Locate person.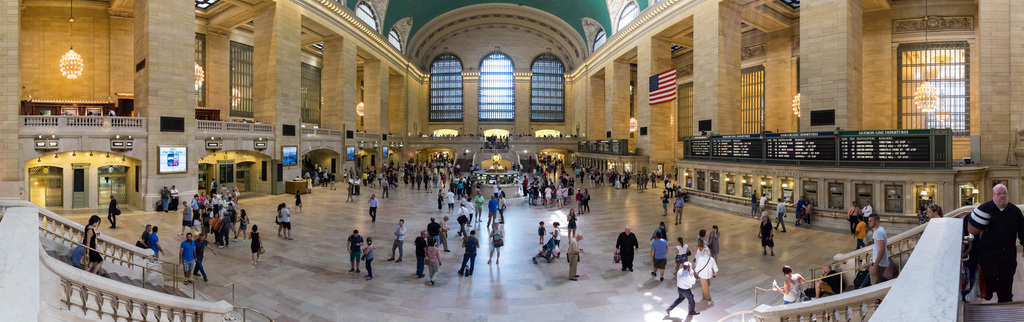
Bounding box: crop(794, 197, 806, 225).
